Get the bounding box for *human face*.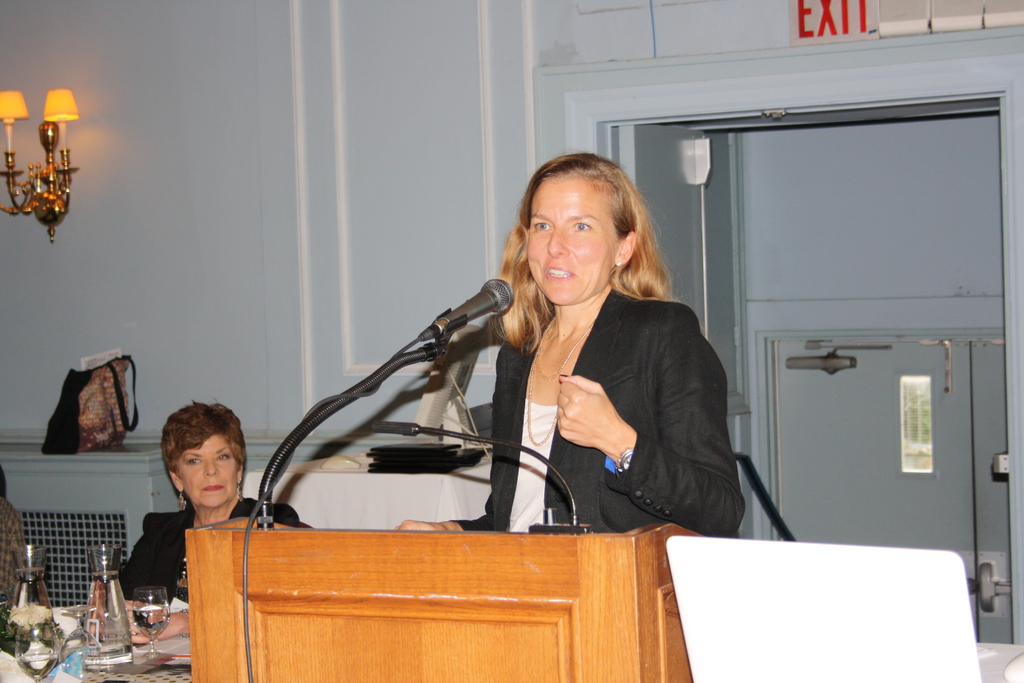
{"left": 174, "top": 429, "right": 236, "bottom": 508}.
